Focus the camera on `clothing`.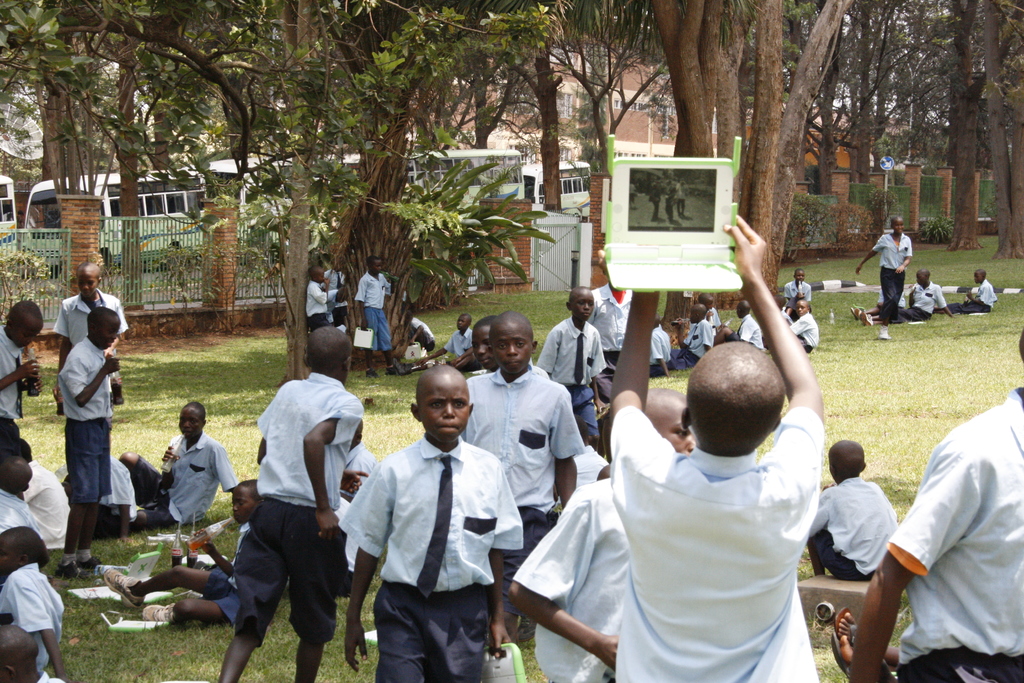
Focus region: left=305, top=280, right=333, bottom=329.
